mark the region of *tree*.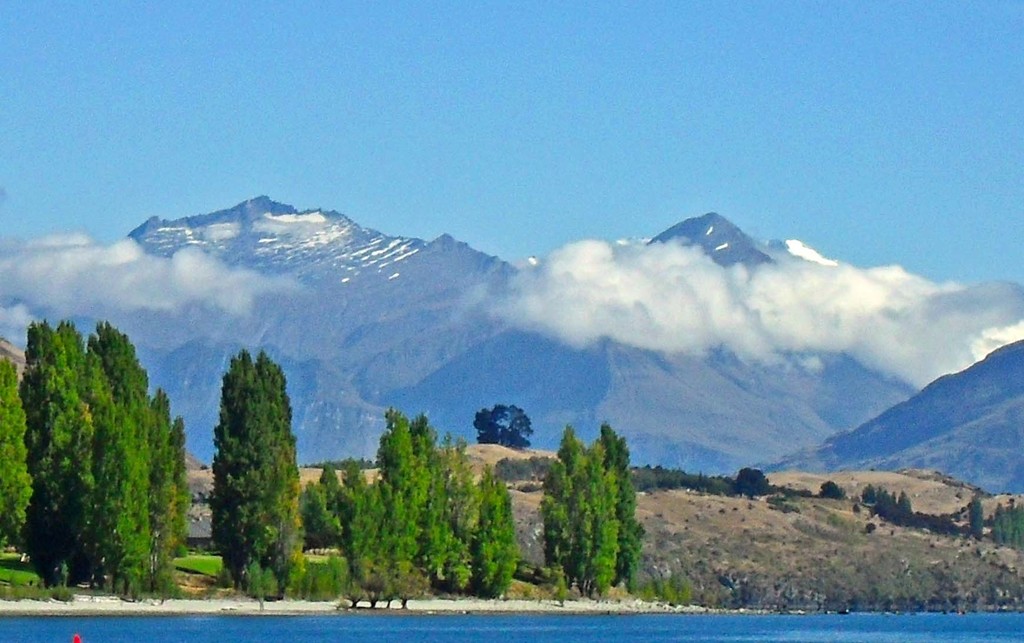
Region: [210, 347, 299, 601].
